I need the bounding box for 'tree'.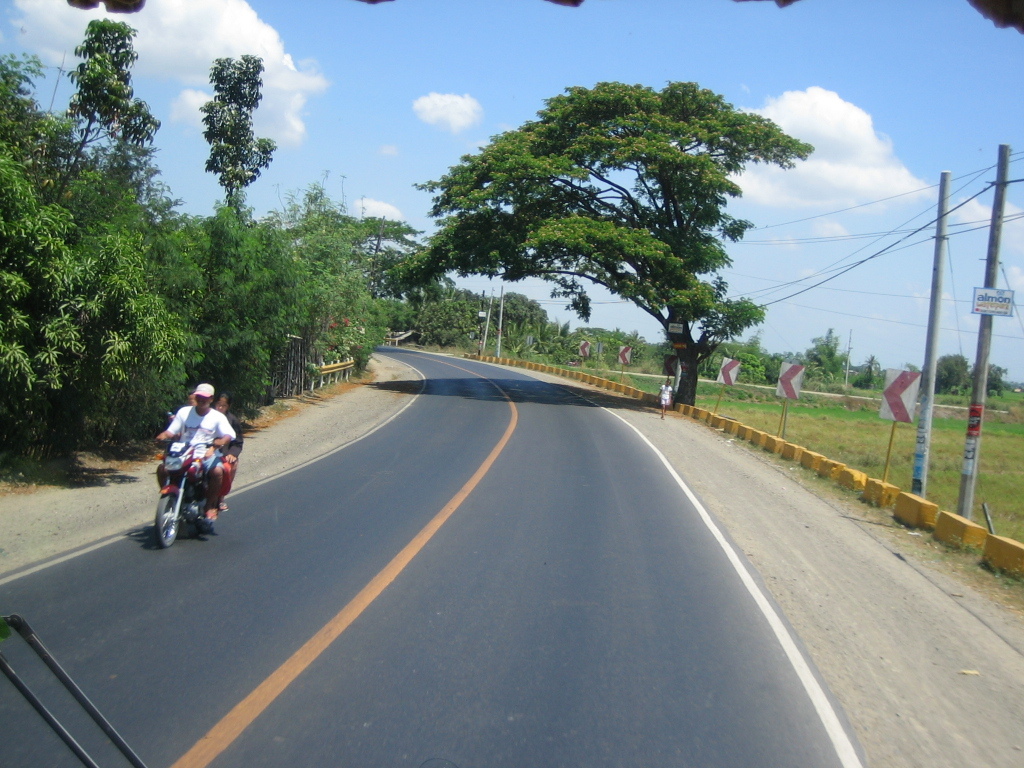
Here it is: (810, 327, 854, 383).
